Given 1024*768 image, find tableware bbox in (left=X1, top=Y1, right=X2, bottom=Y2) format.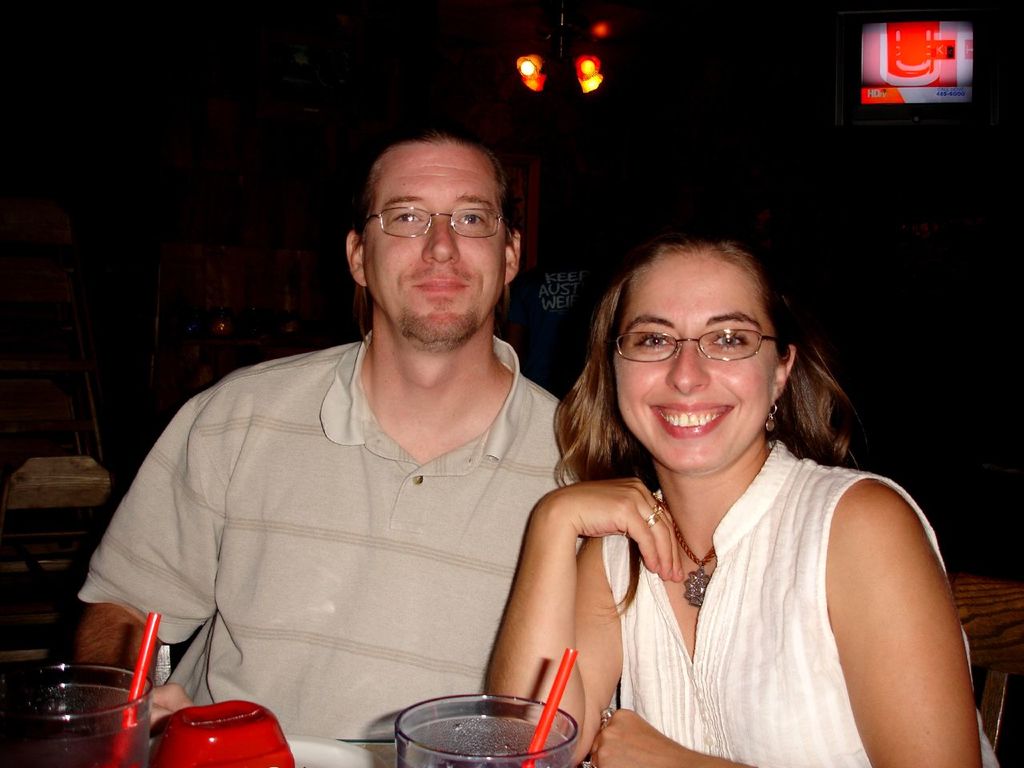
(left=389, top=692, right=582, bottom=767).
